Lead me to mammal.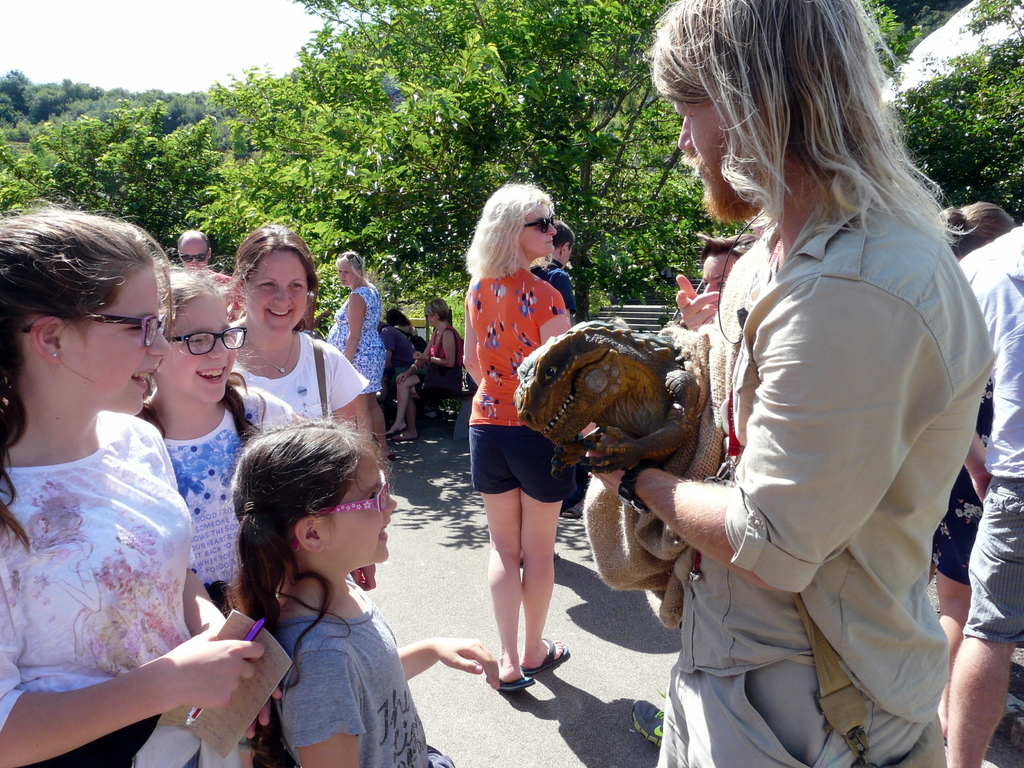
Lead to locate(230, 221, 371, 593).
